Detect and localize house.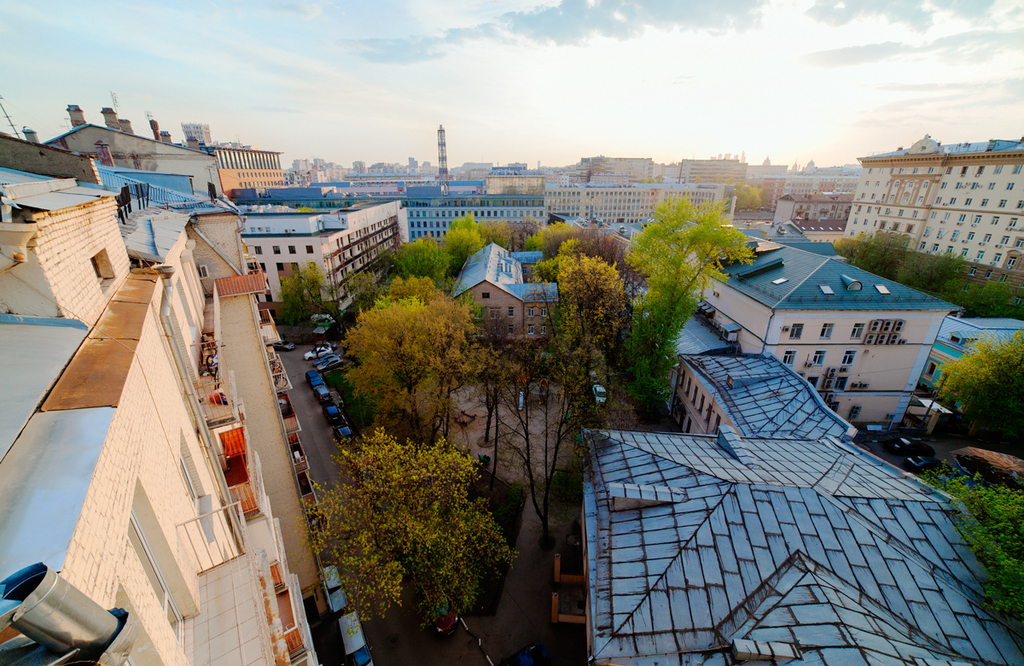
Localized at 0, 165, 329, 665.
